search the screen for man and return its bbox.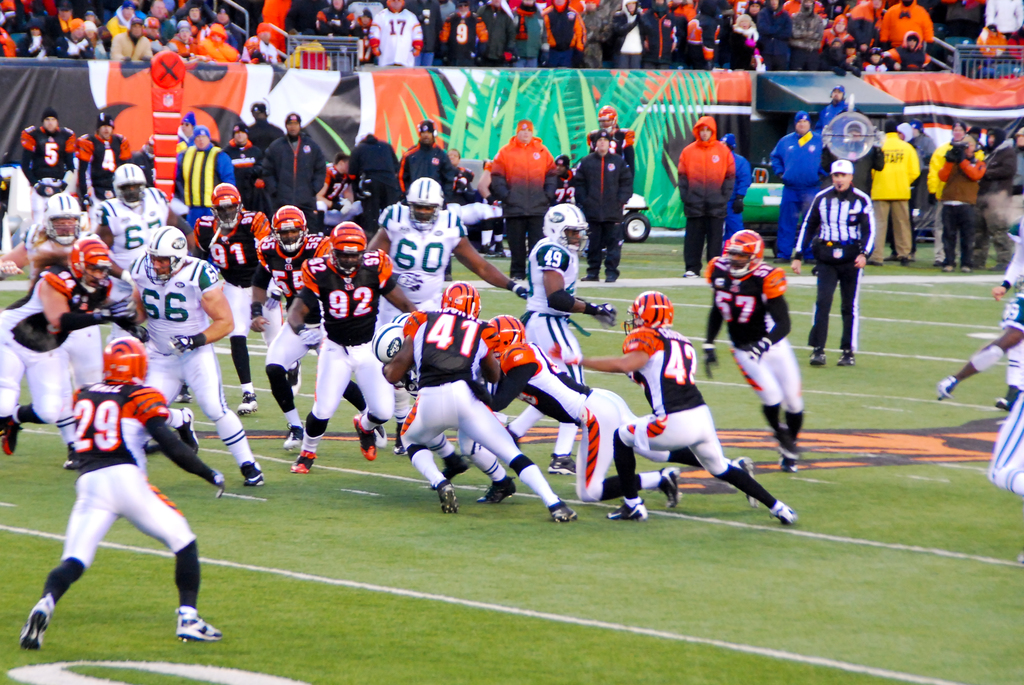
Found: select_region(26, 324, 225, 663).
